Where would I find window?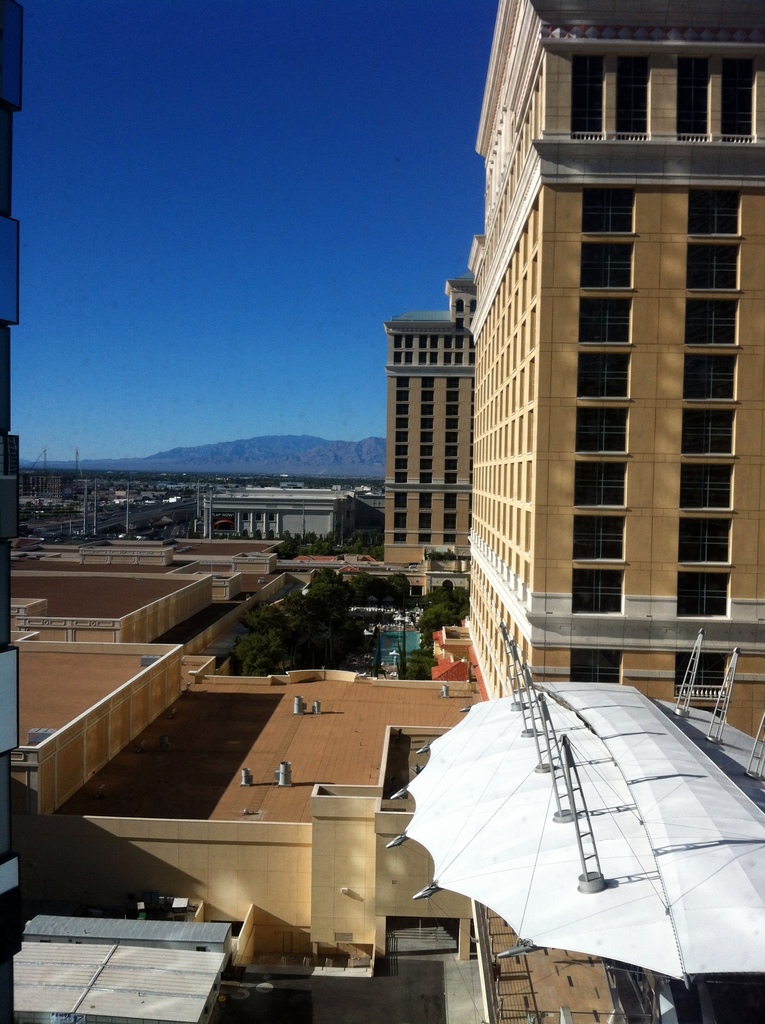
At [left=417, top=531, right=431, bottom=543].
